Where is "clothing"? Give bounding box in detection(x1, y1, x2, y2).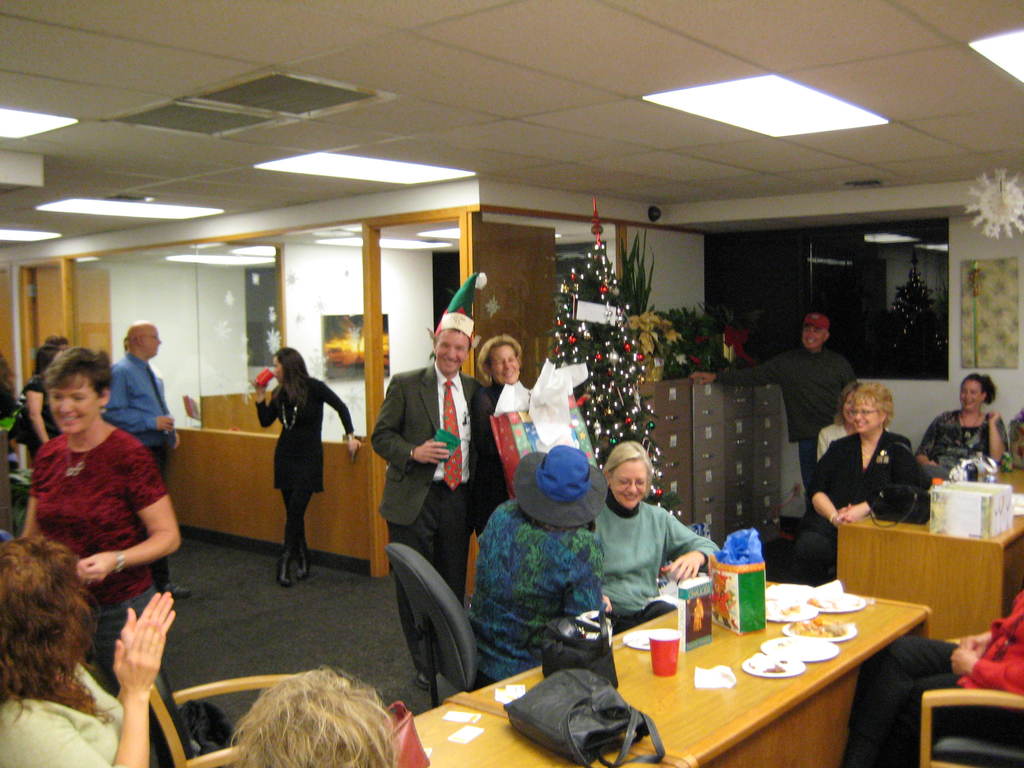
detection(0, 654, 121, 767).
